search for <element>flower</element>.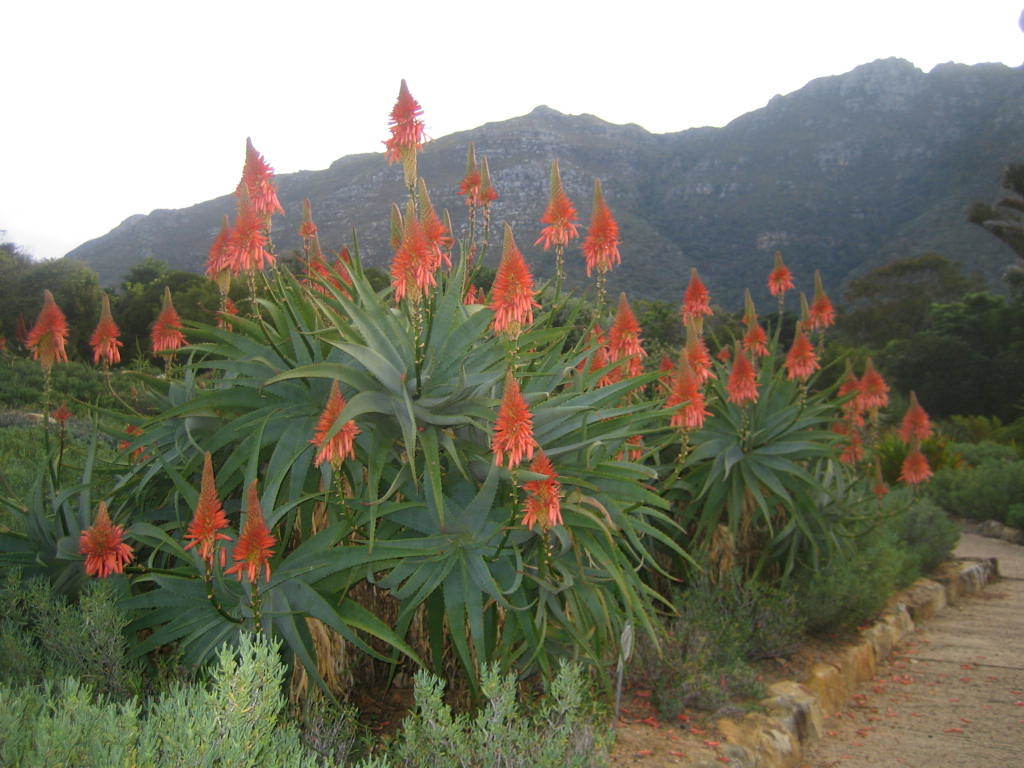
Found at bbox(464, 284, 474, 309).
